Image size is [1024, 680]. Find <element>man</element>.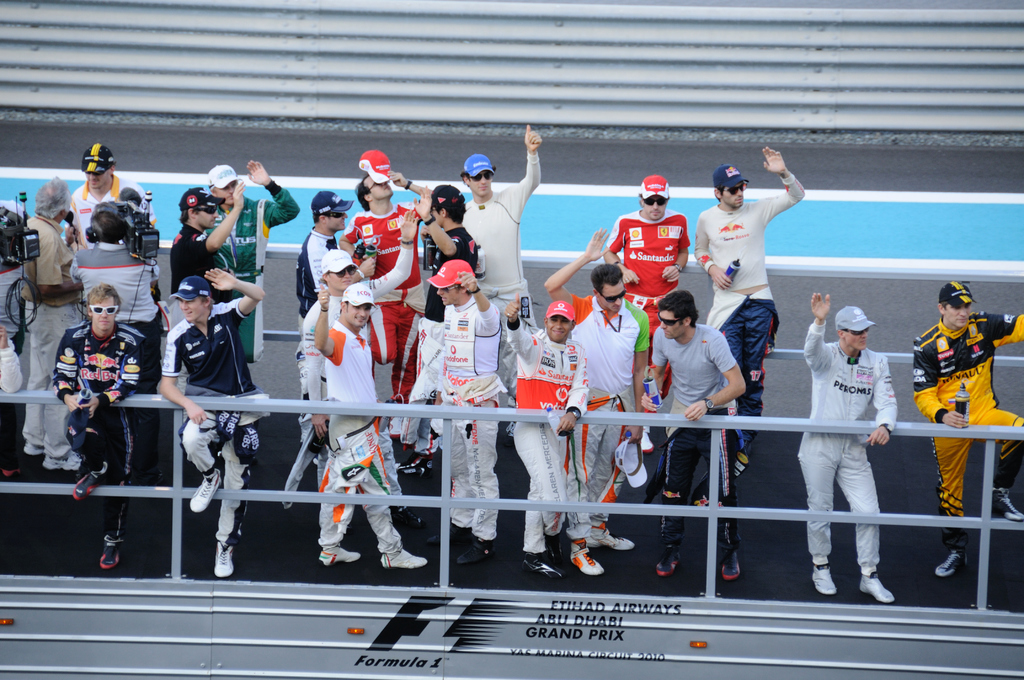
BBox(421, 250, 518, 574).
